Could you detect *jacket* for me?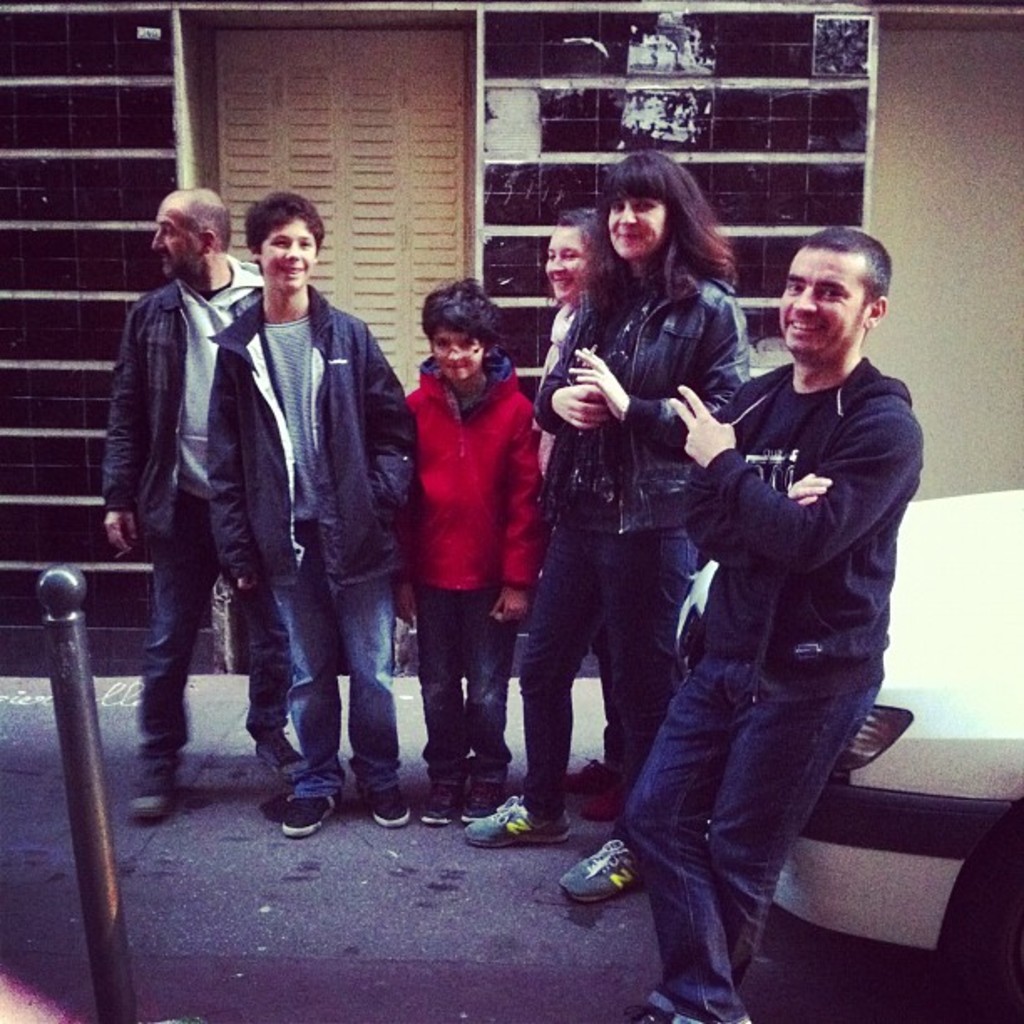
Detection result: rect(102, 212, 259, 611).
